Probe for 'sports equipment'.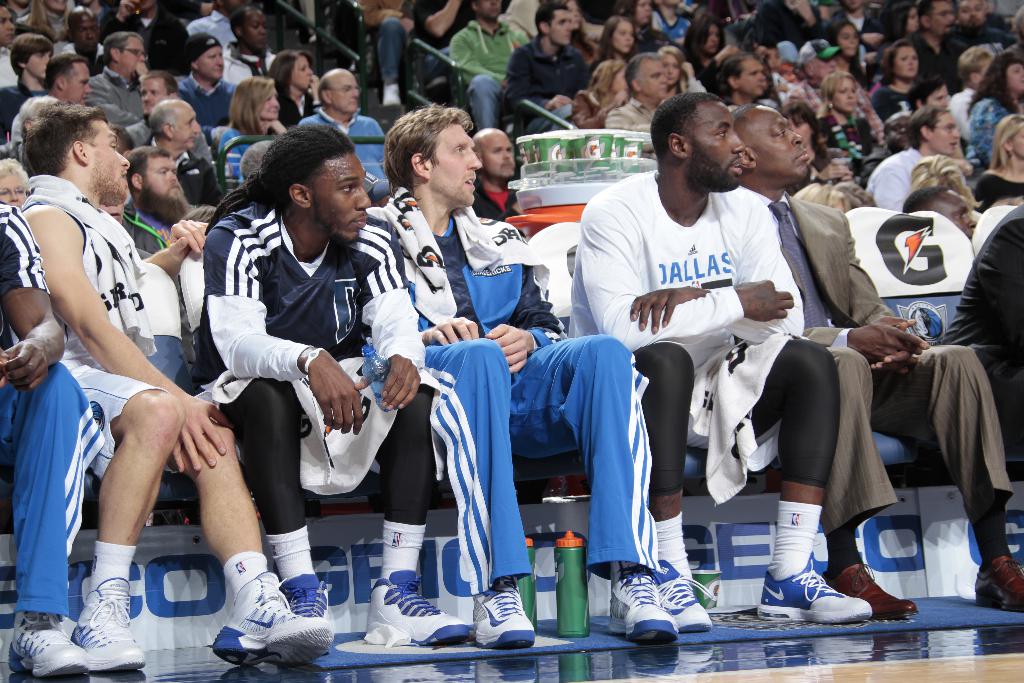
Probe result: 11/609/92/675.
